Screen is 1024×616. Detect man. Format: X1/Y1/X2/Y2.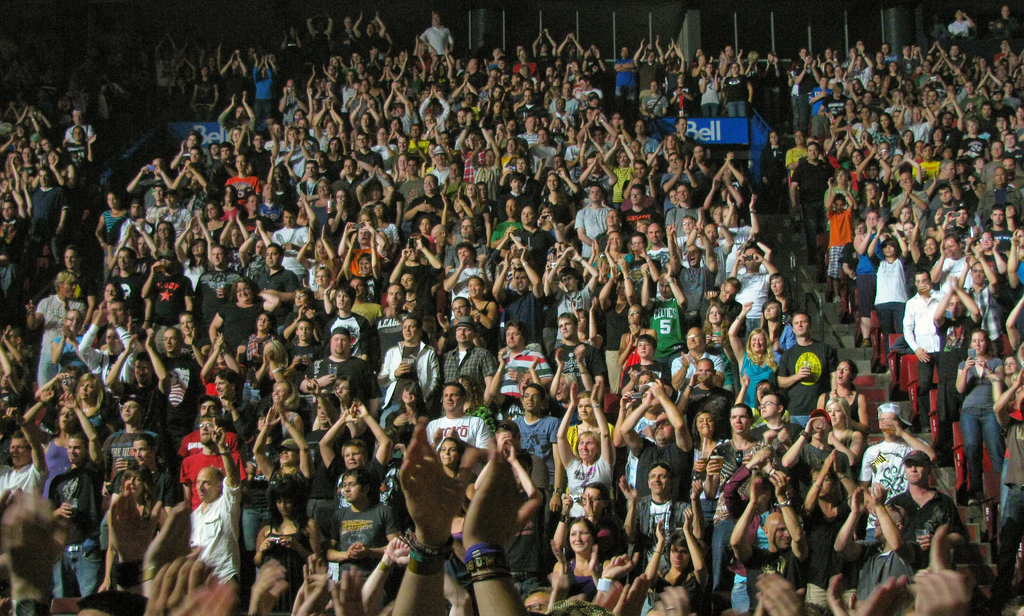
497/198/525/238.
